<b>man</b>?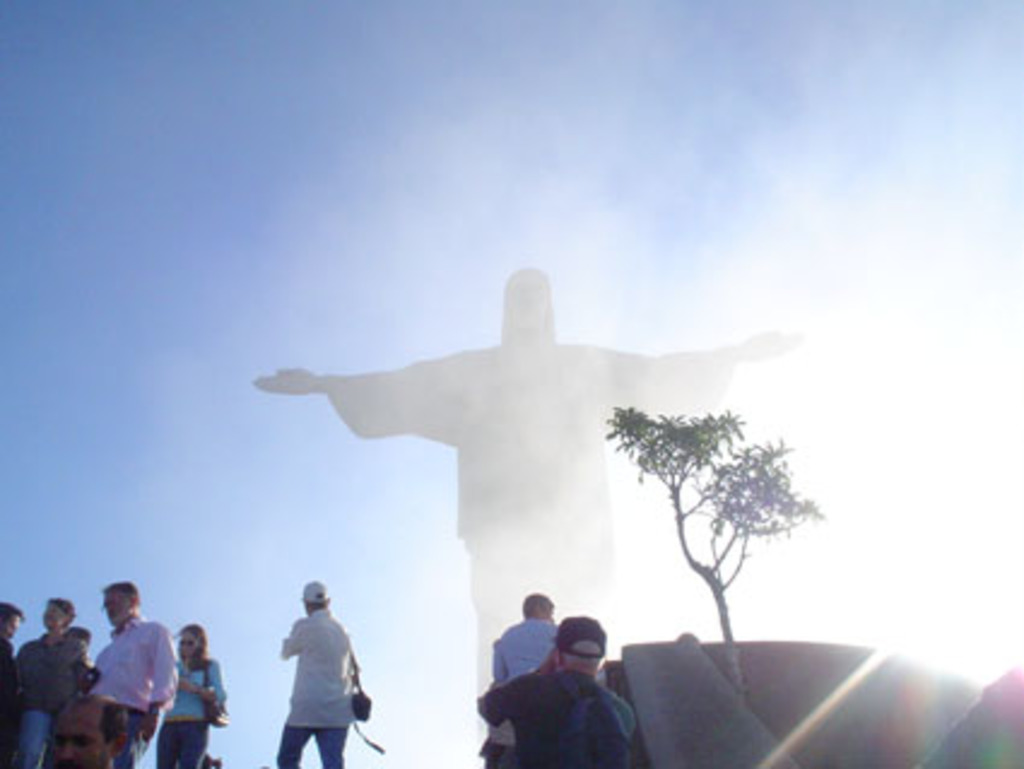
[x1=96, y1=576, x2=178, y2=767]
